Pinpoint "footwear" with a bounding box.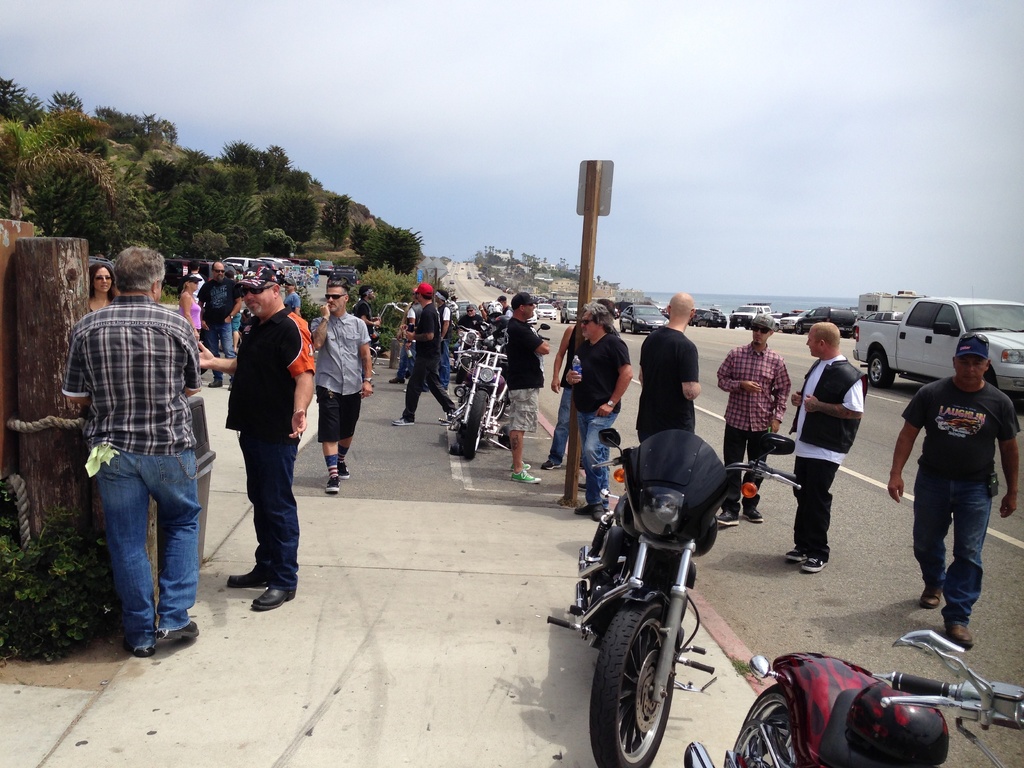
left=340, top=456, right=351, bottom=479.
